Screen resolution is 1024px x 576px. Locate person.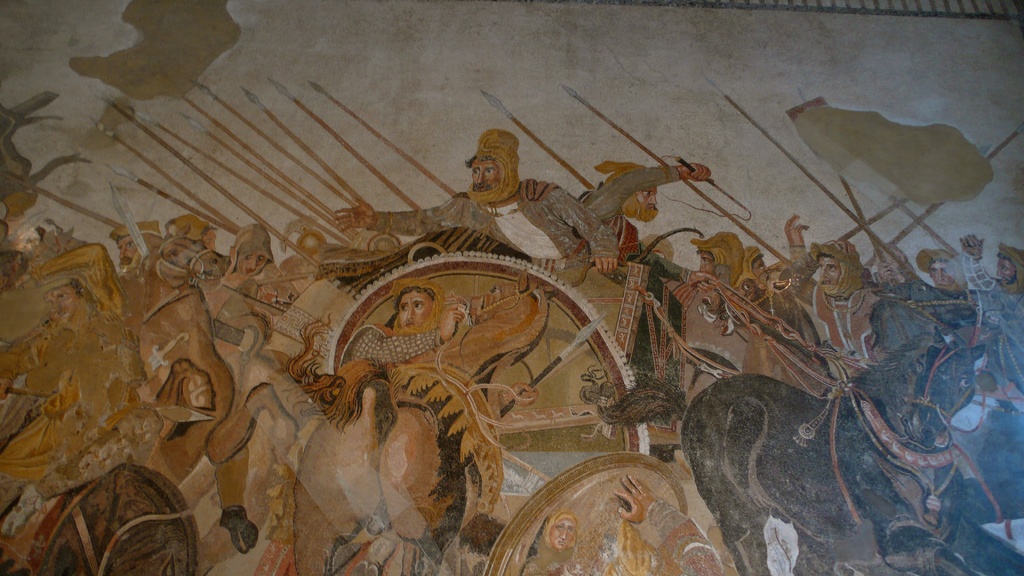
(left=644, top=229, right=735, bottom=285).
